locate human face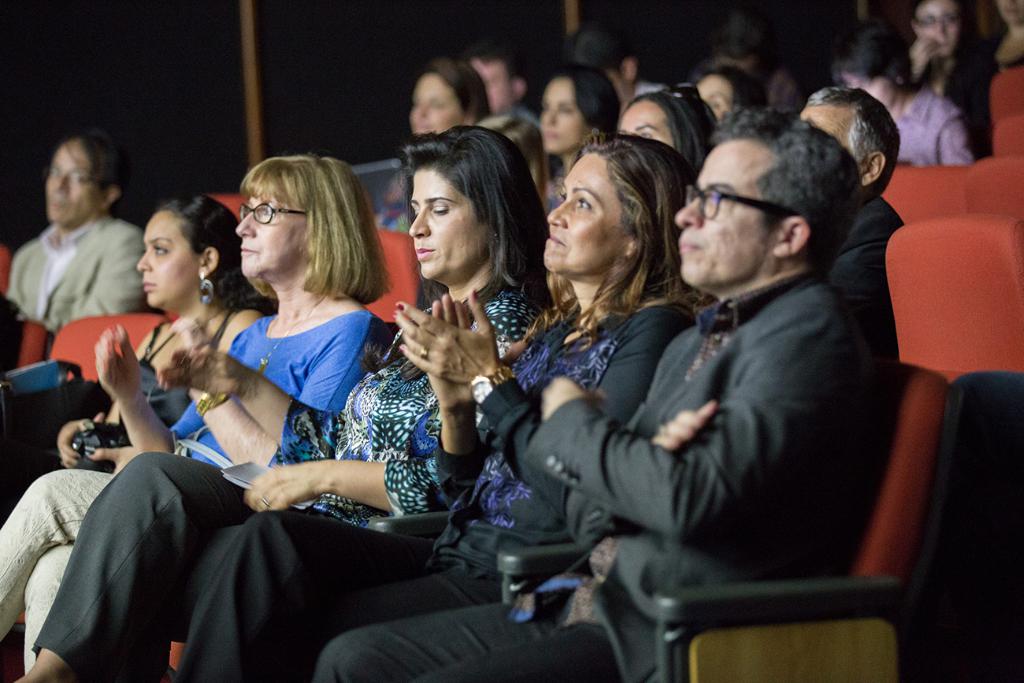
select_region(614, 98, 673, 147)
